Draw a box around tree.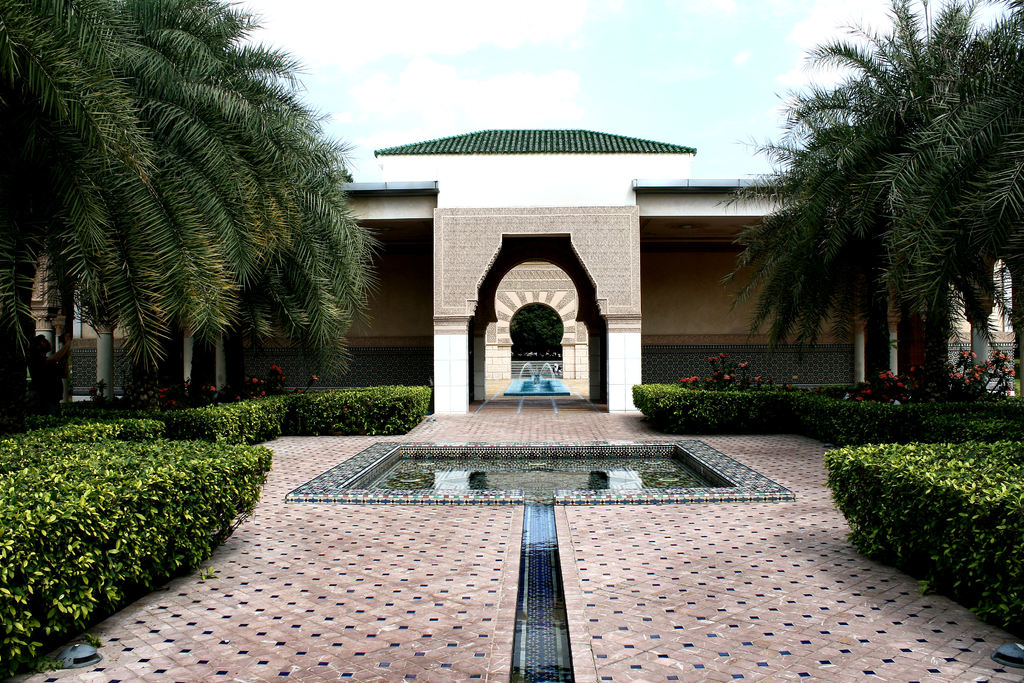
<box>838,3,975,387</box>.
